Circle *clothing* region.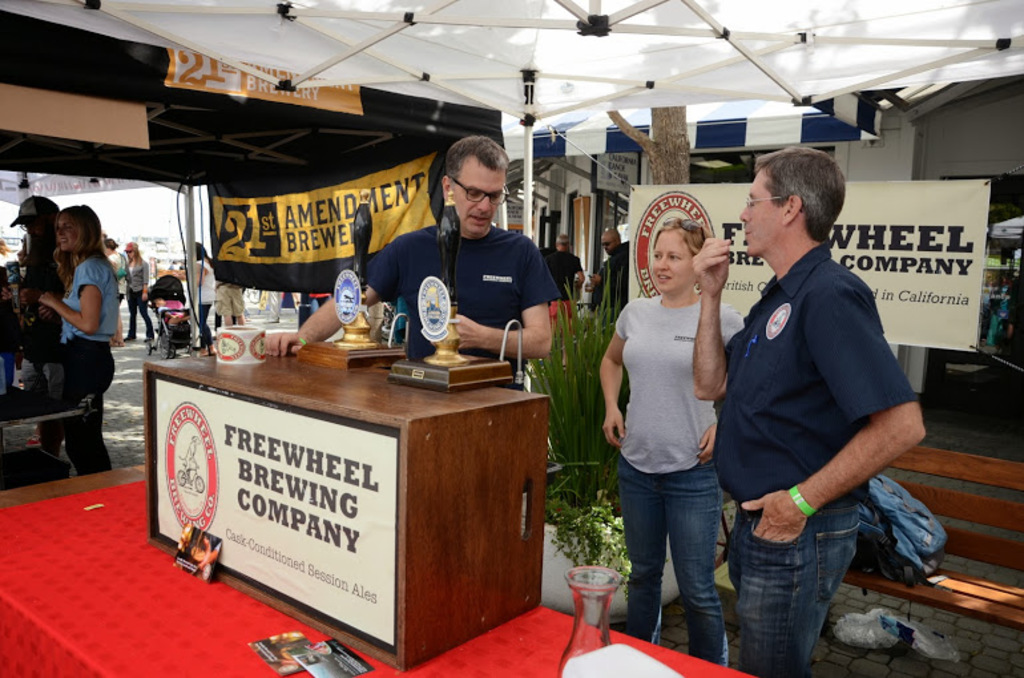
Region: 16 246 64 440.
